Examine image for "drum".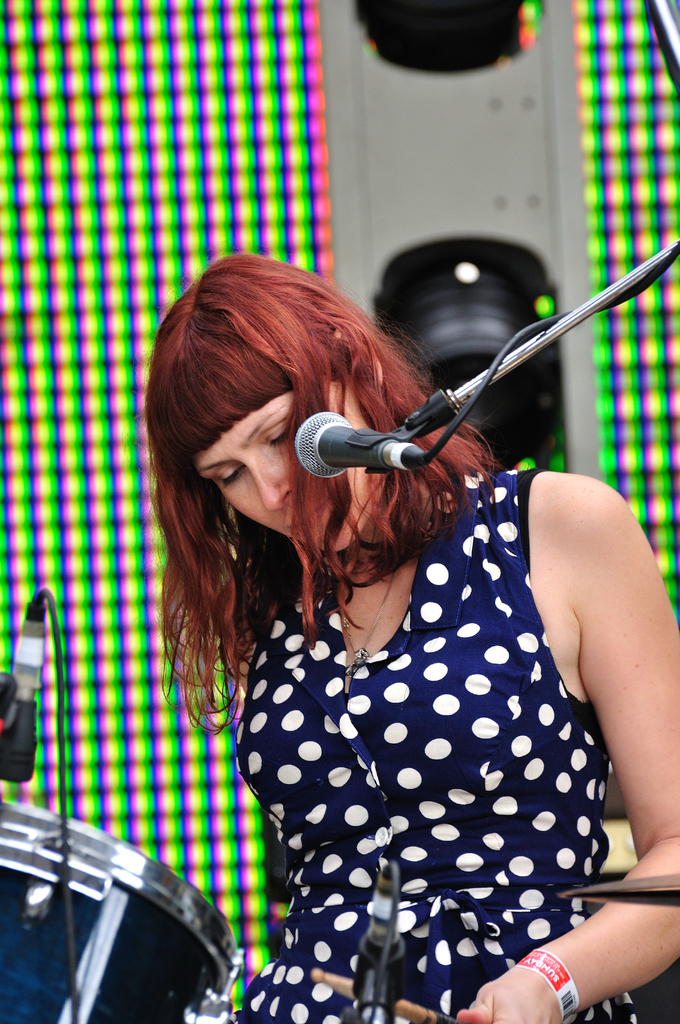
Examination result: (x1=0, y1=806, x2=244, y2=1023).
